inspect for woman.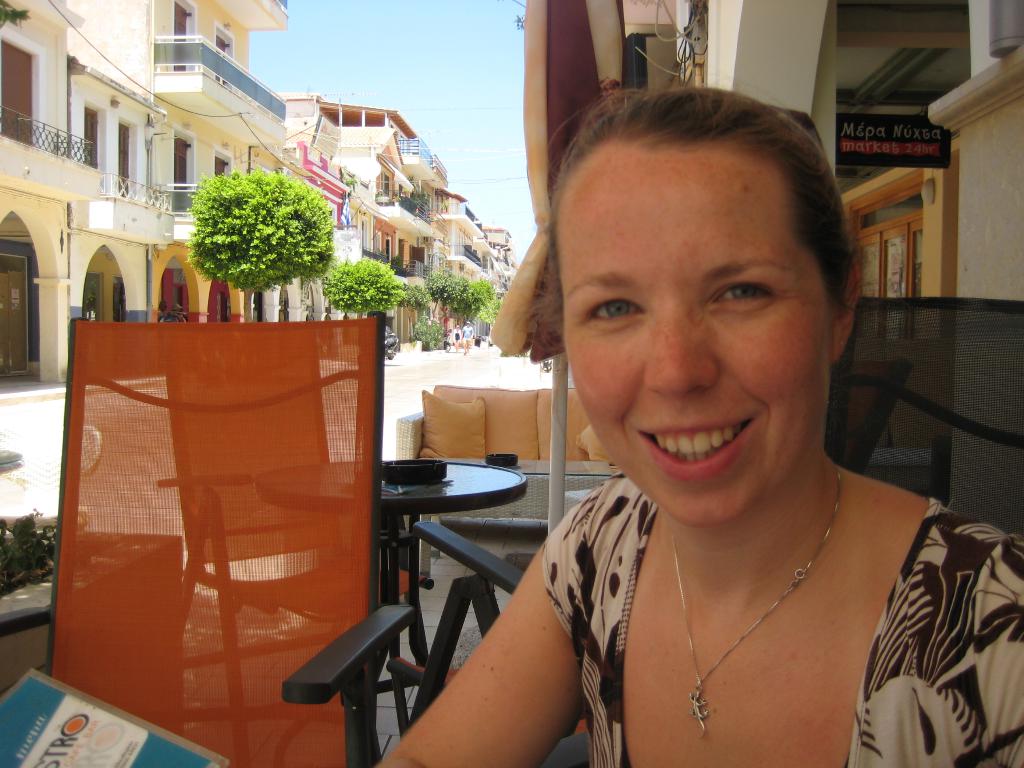
Inspection: bbox=[388, 79, 965, 757].
